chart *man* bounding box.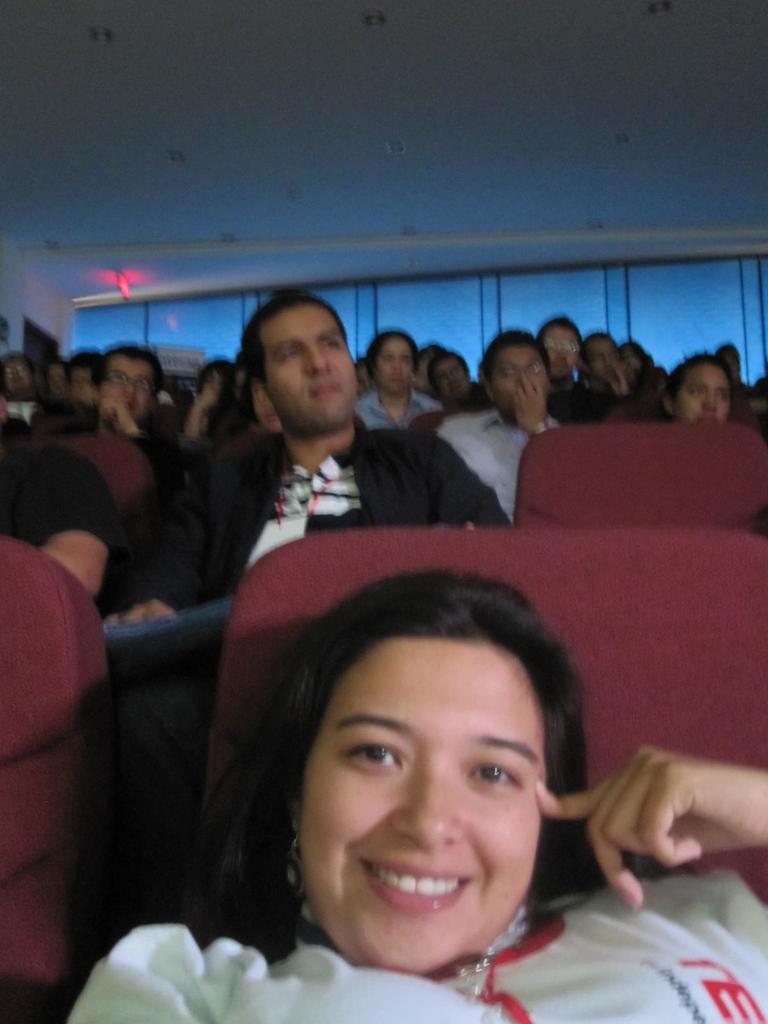
Charted: 439 330 569 531.
